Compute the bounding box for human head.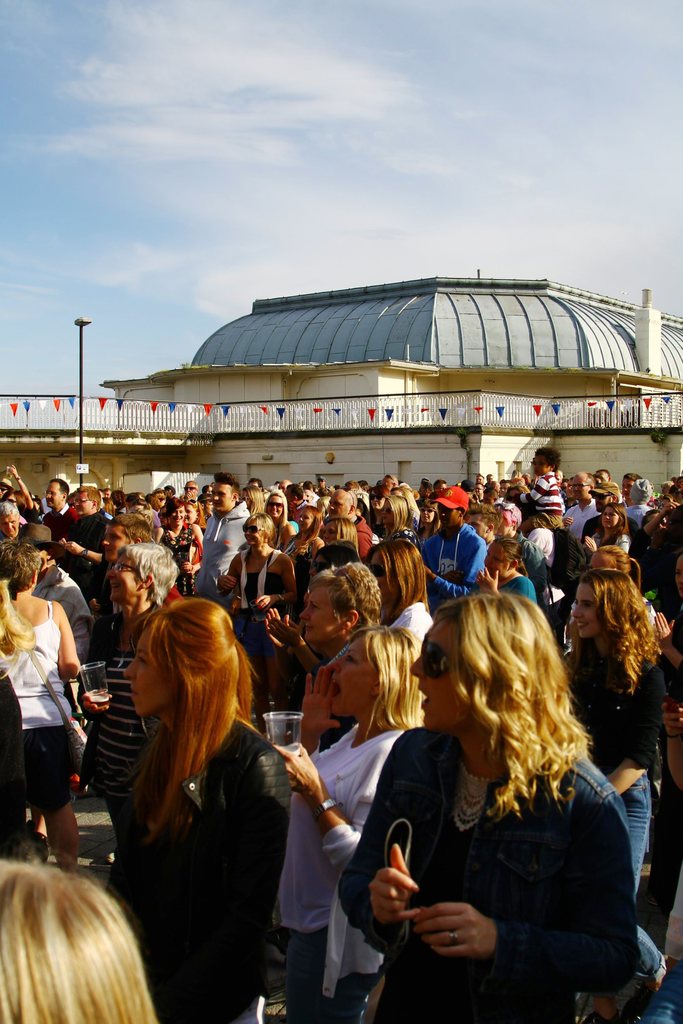
bbox(42, 478, 68, 508).
